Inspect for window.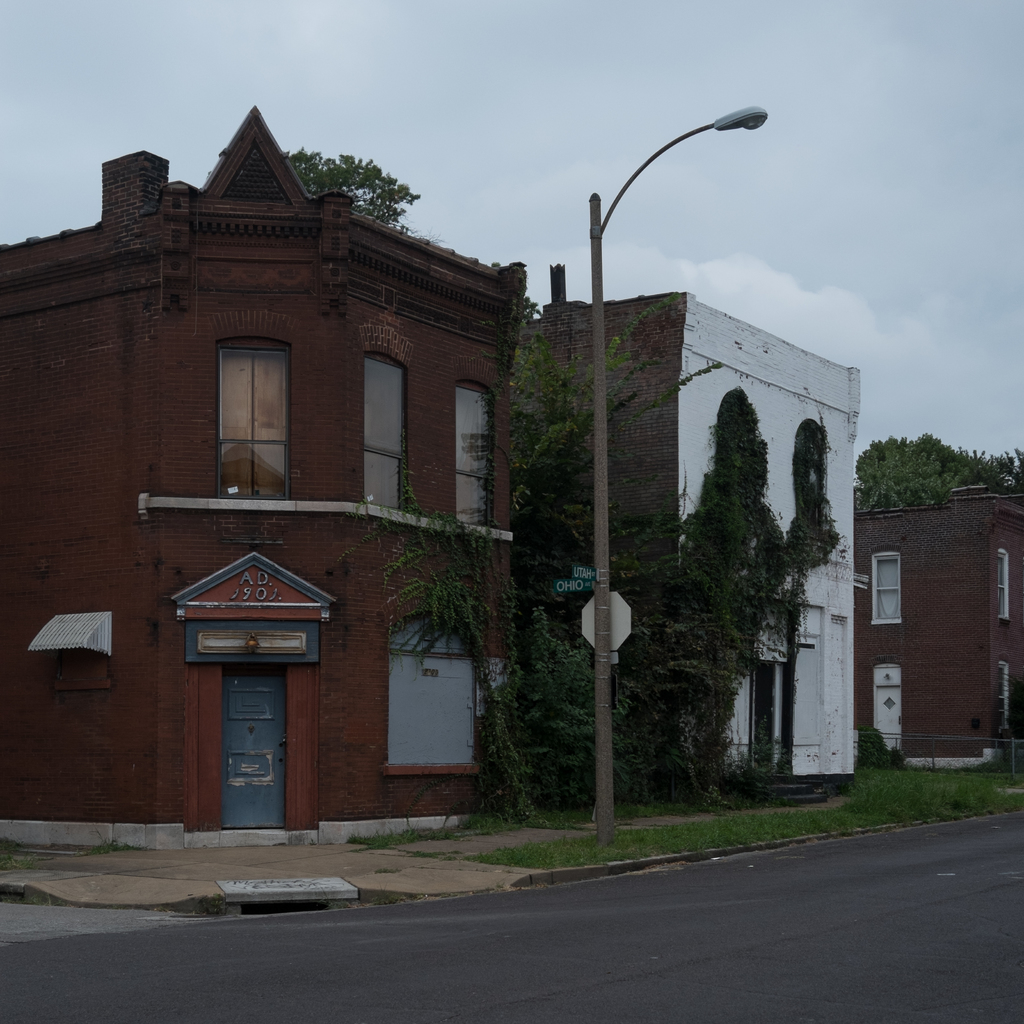
Inspection: pyautogui.locateOnScreen(450, 377, 495, 527).
